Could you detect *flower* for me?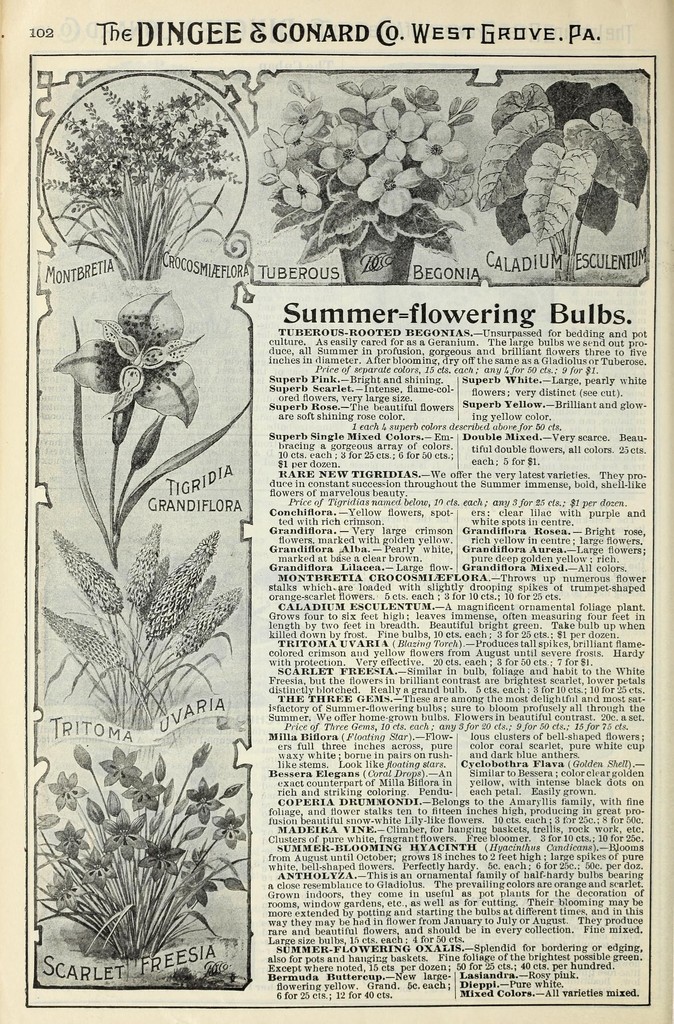
Detection result: pyautogui.locateOnScreen(65, 276, 198, 420).
